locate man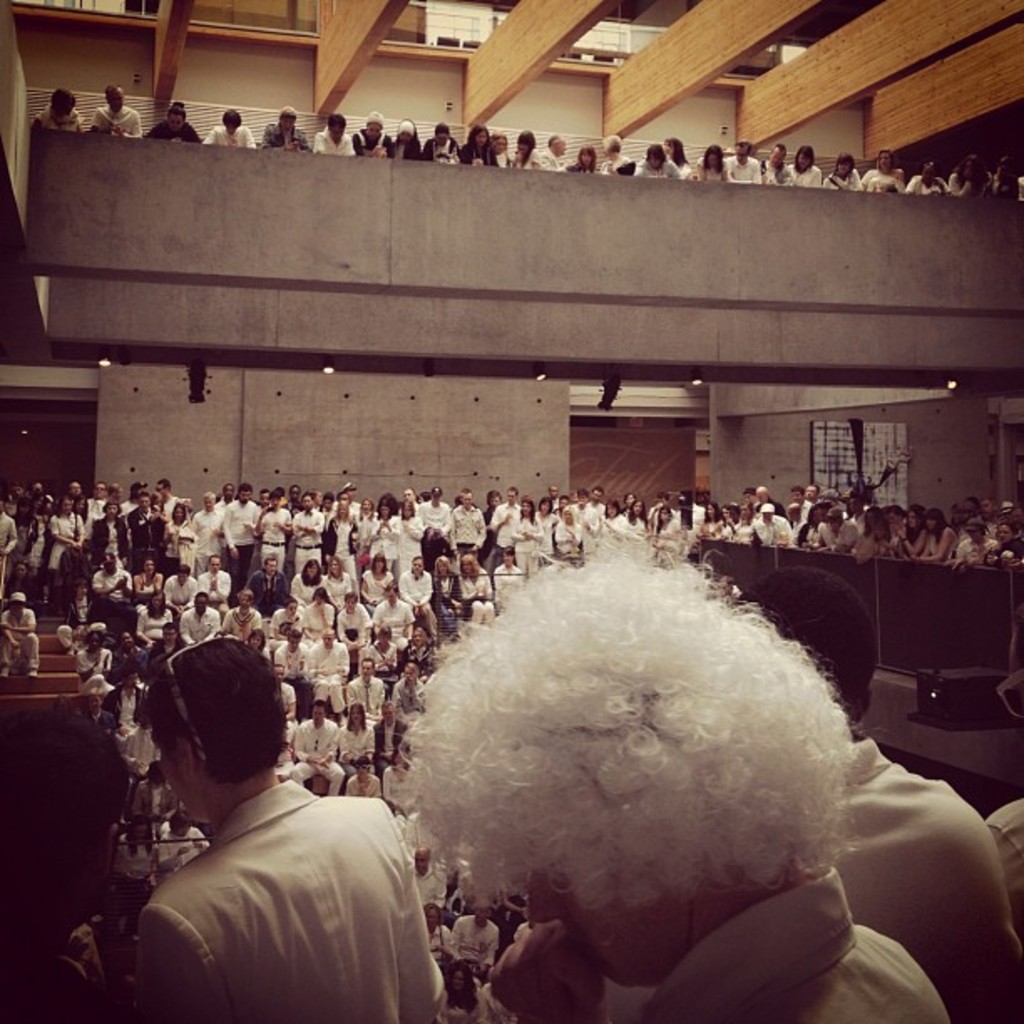
box(542, 129, 574, 172)
